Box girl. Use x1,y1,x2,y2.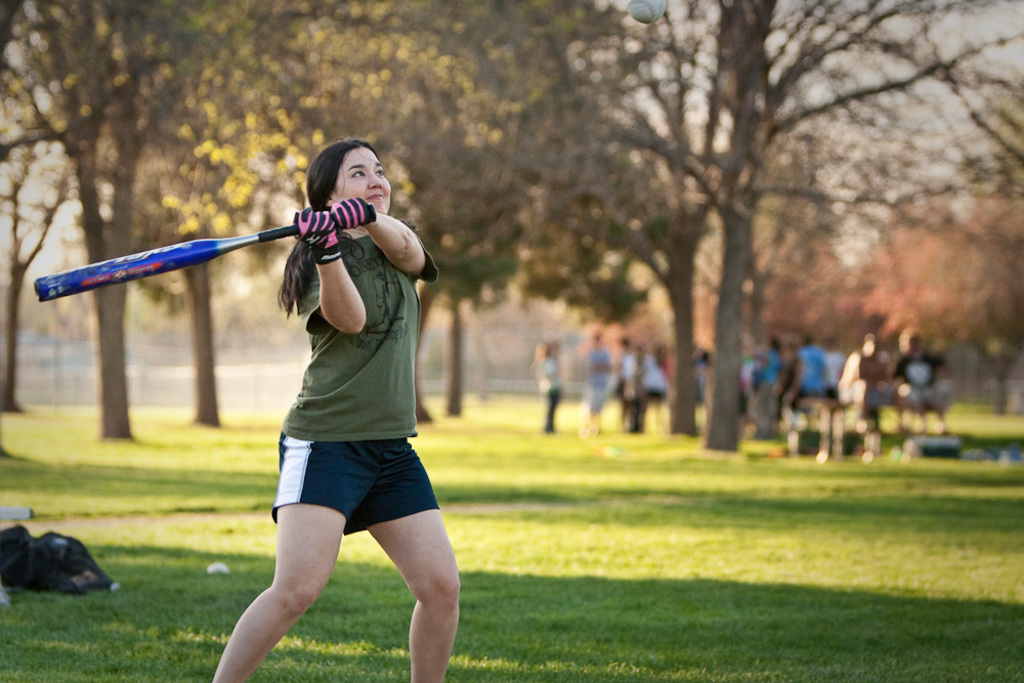
209,137,462,679.
